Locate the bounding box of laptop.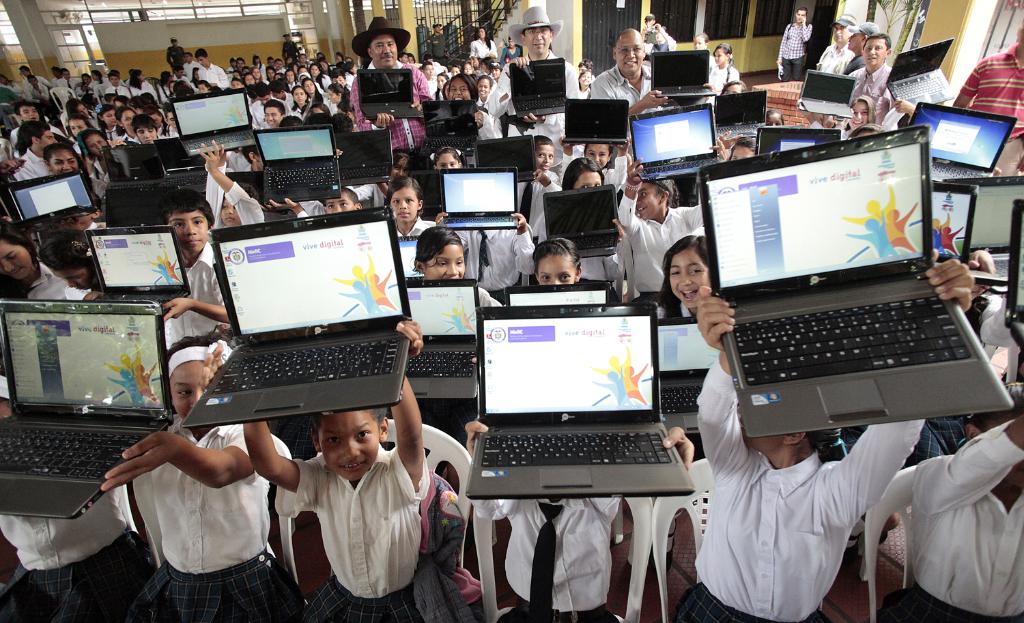
Bounding box: [x1=406, y1=170, x2=440, y2=222].
